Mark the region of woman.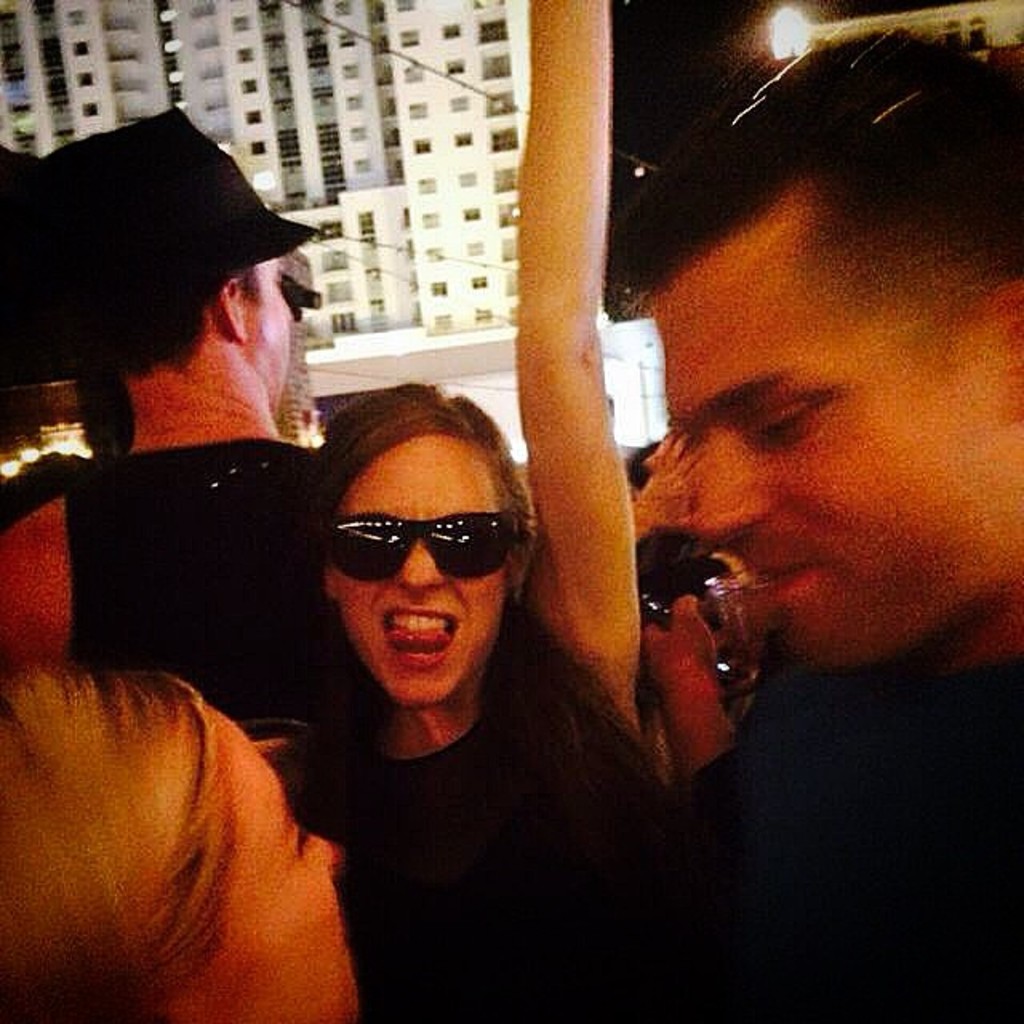
Region: box(290, 0, 669, 1022).
